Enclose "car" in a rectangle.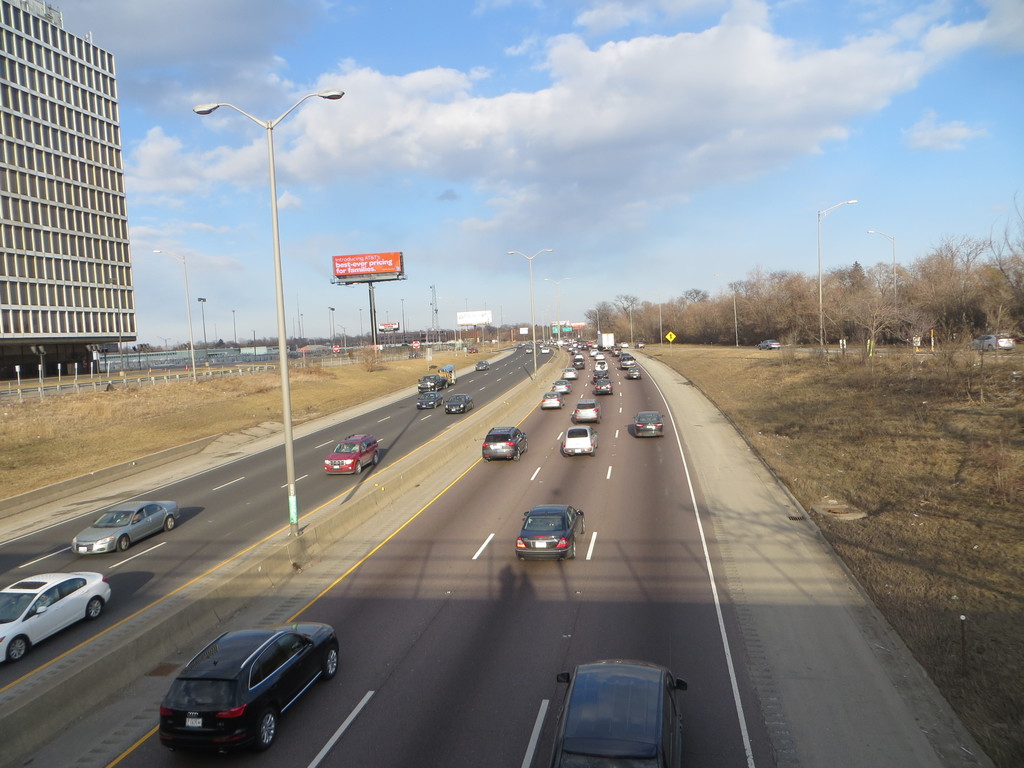
{"left": 442, "top": 390, "right": 472, "bottom": 417}.
